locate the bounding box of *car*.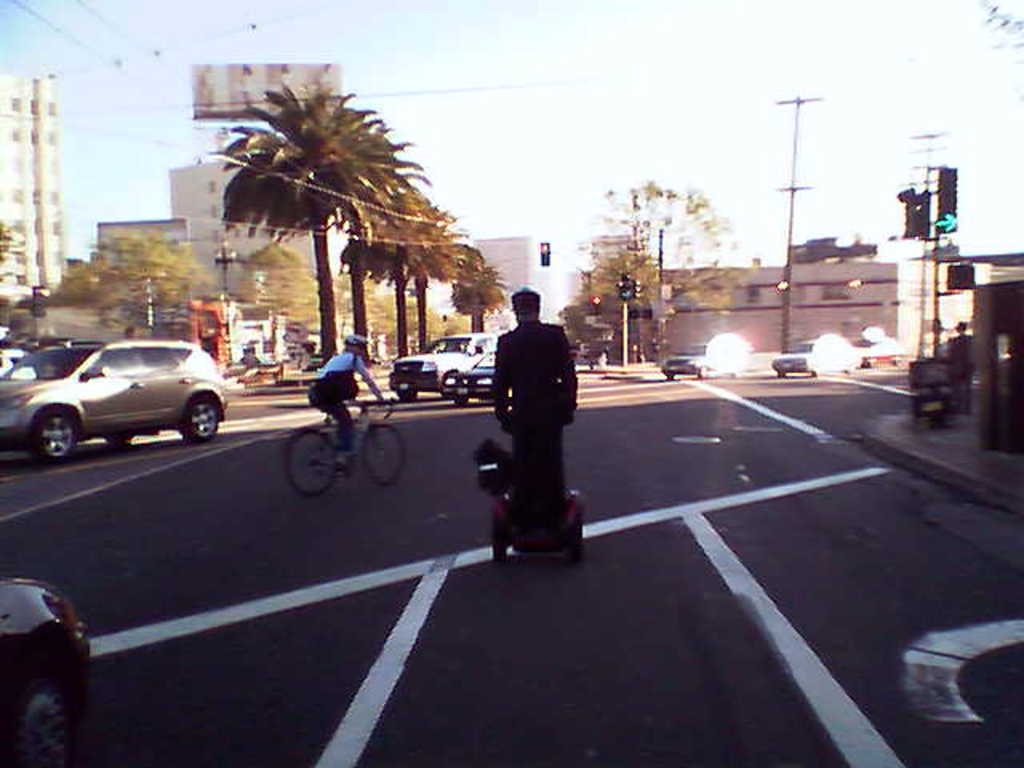
Bounding box: (0, 336, 232, 464).
